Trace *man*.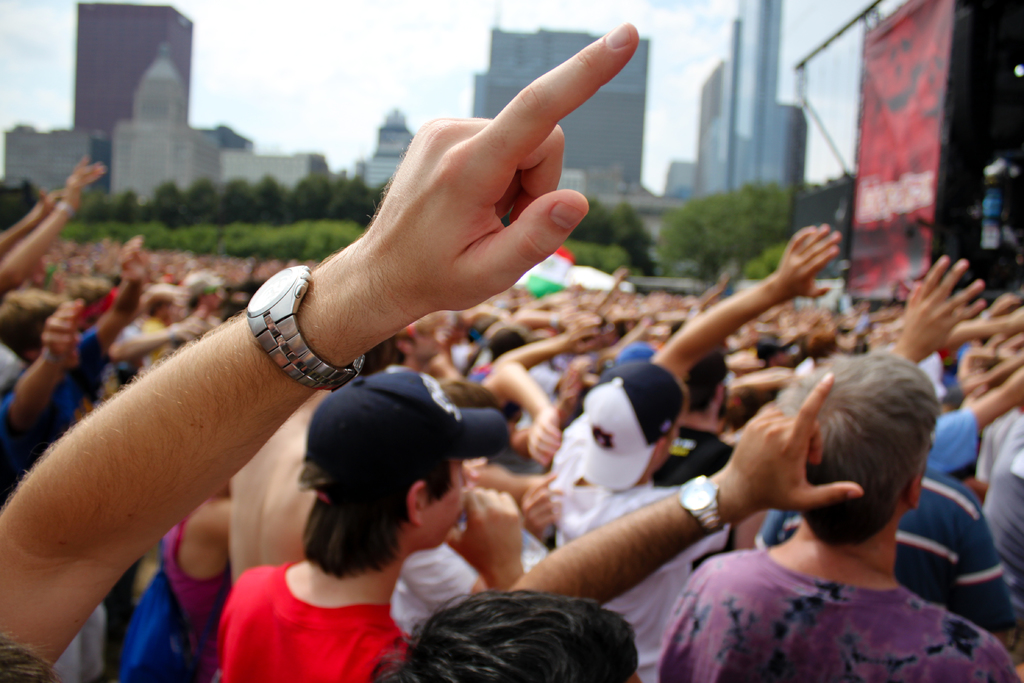
Traced to 0,21,638,682.
